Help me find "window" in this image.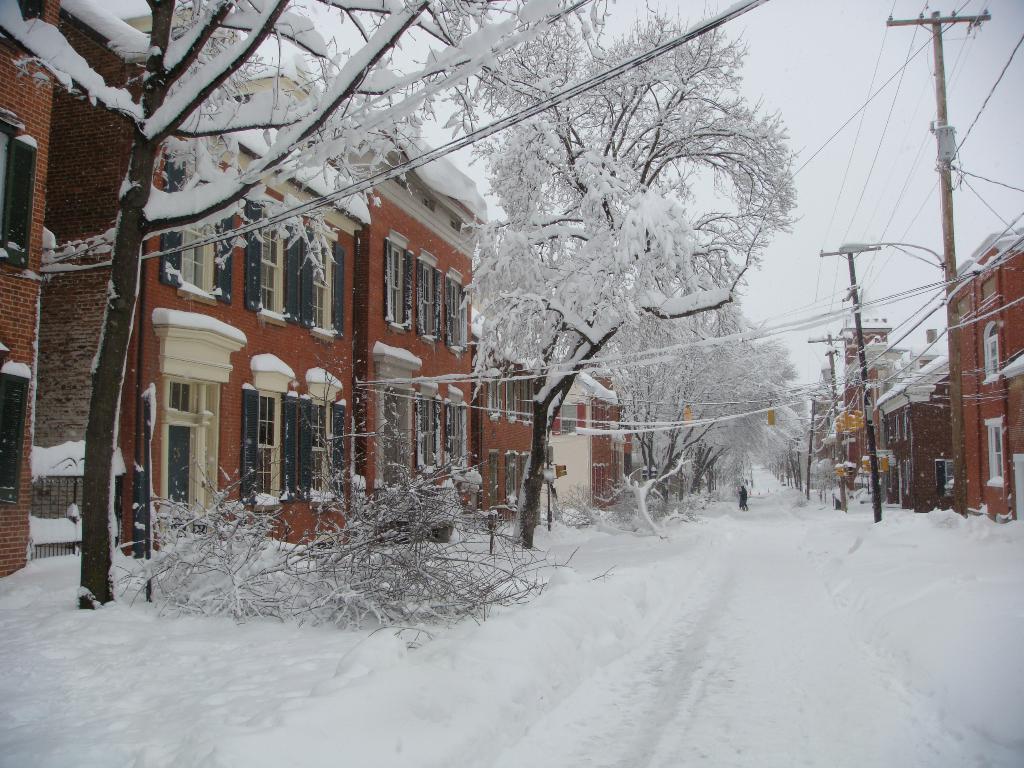
Found it: [382, 232, 413, 340].
